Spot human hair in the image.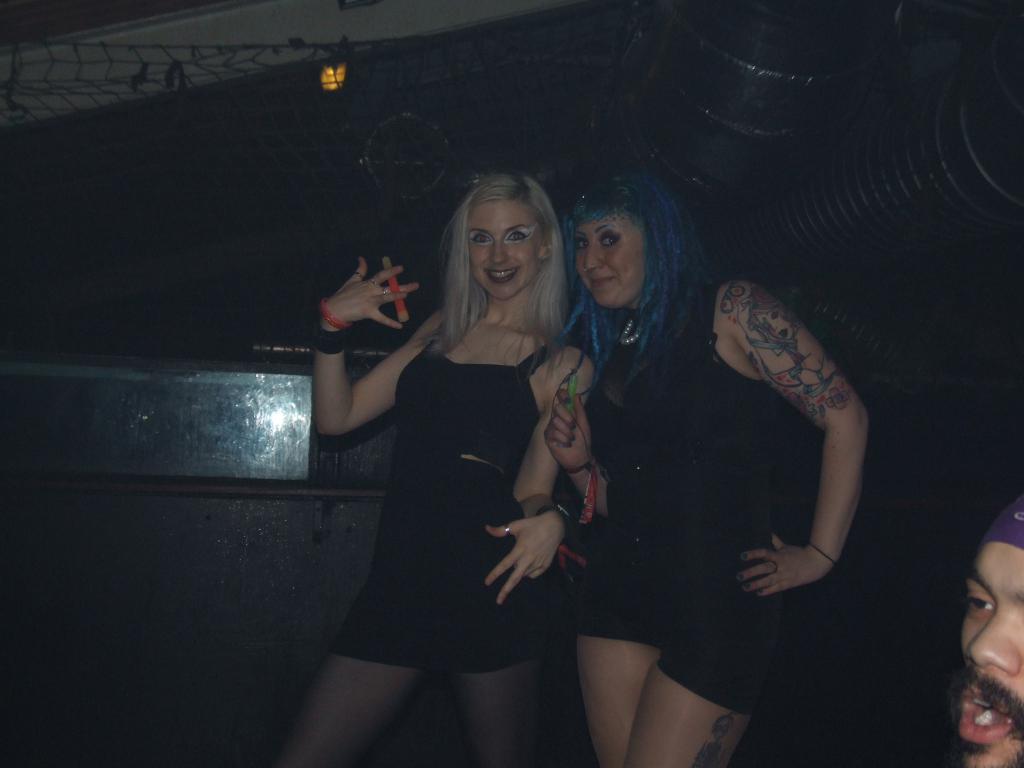
human hair found at {"left": 429, "top": 161, "right": 567, "bottom": 358}.
